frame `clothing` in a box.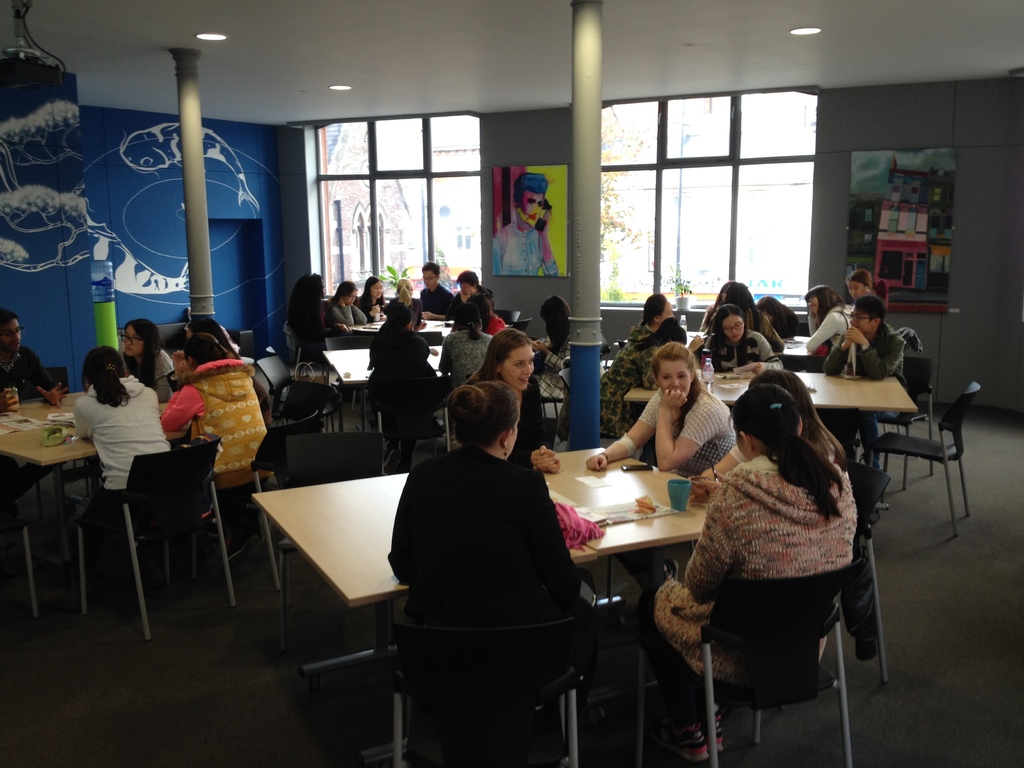
{"x1": 346, "y1": 290, "x2": 384, "y2": 323}.
